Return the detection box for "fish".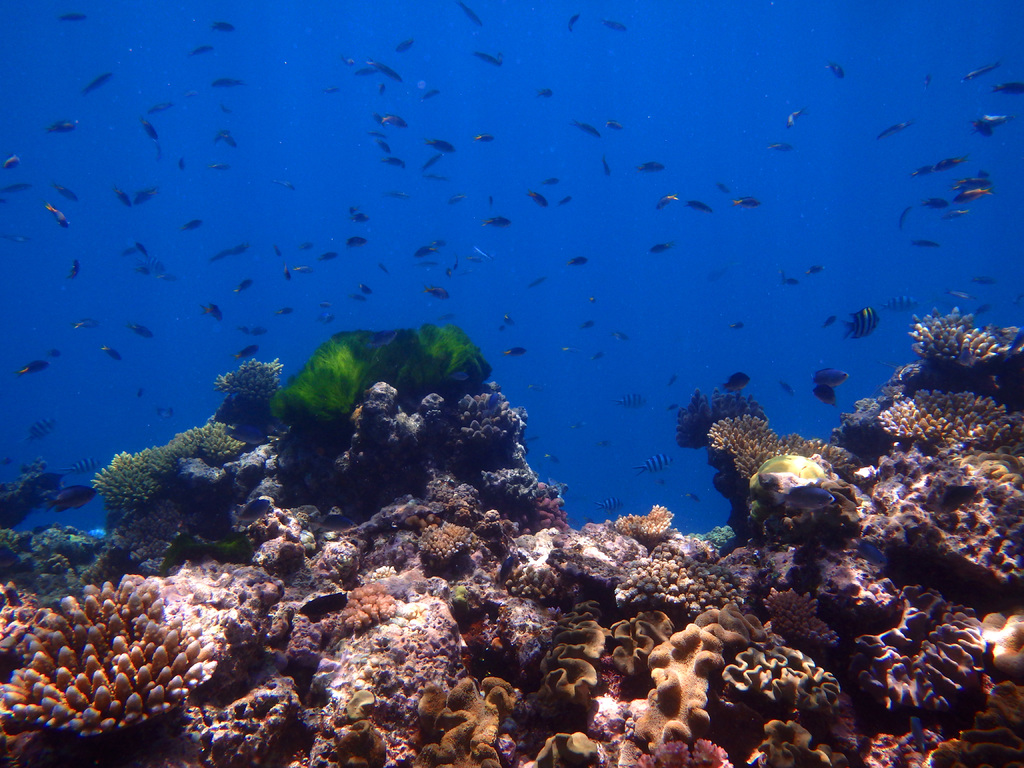
select_region(358, 66, 374, 77).
